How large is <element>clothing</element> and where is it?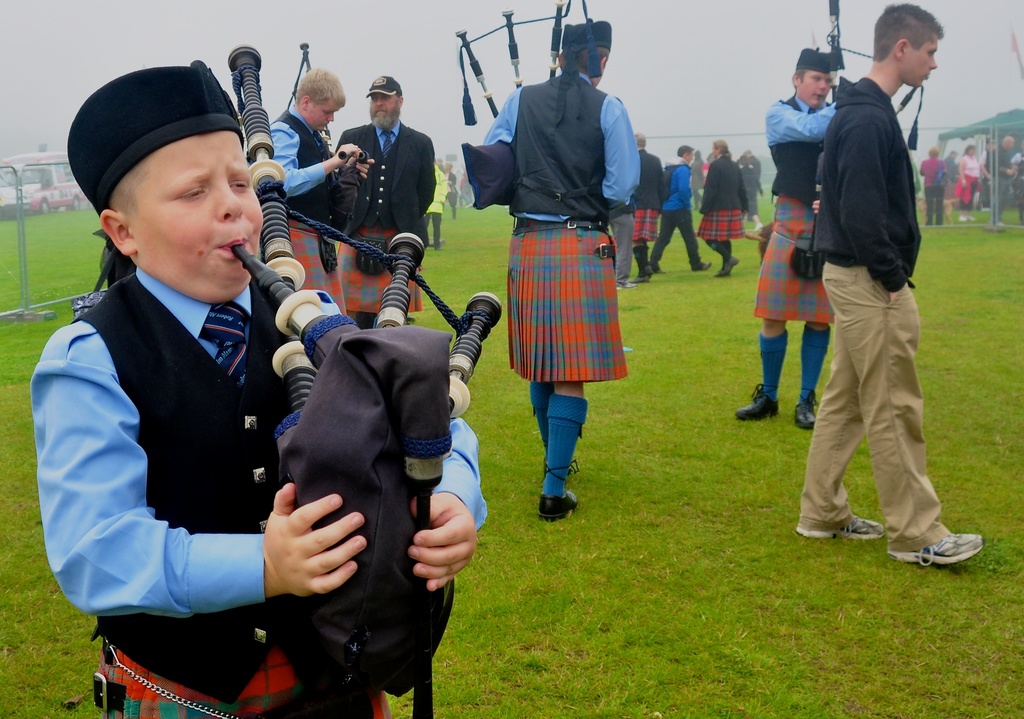
Bounding box: box=[766, 83, 860, 337].
